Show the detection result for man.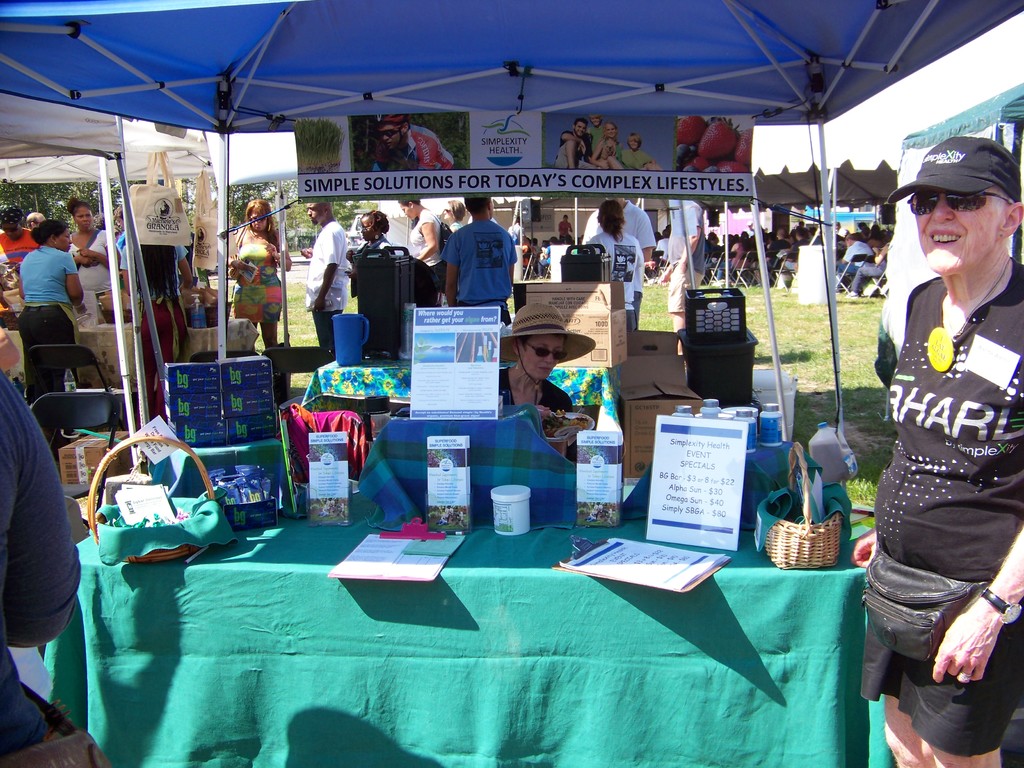
bbox=[660, 197, 702, 345].
